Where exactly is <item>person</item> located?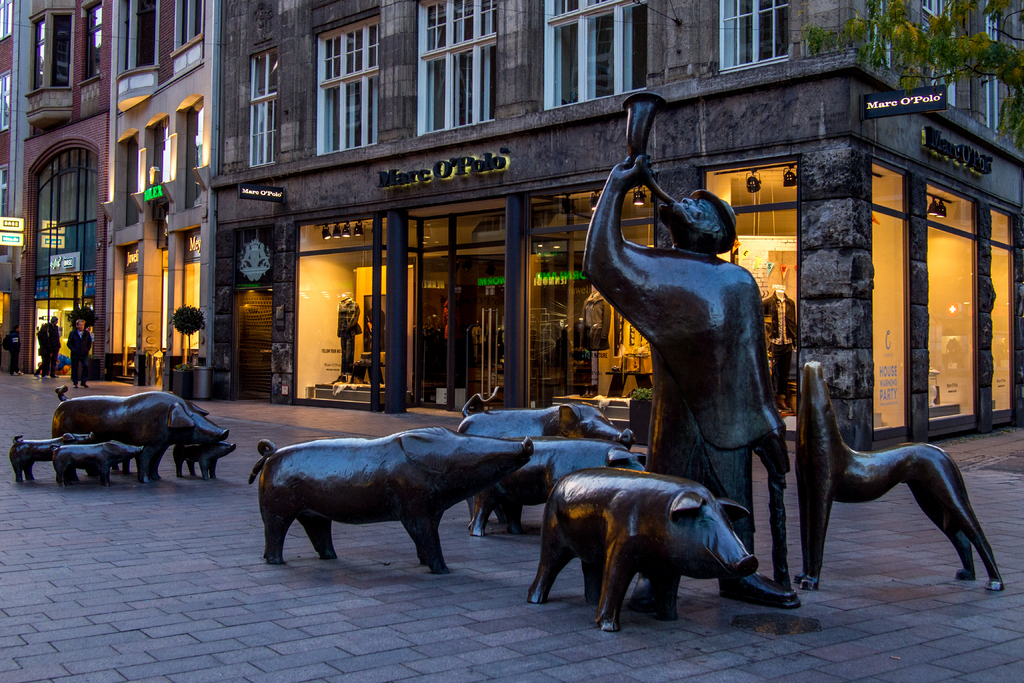
Its bounding box is <box>68,319,94,390</box>.
